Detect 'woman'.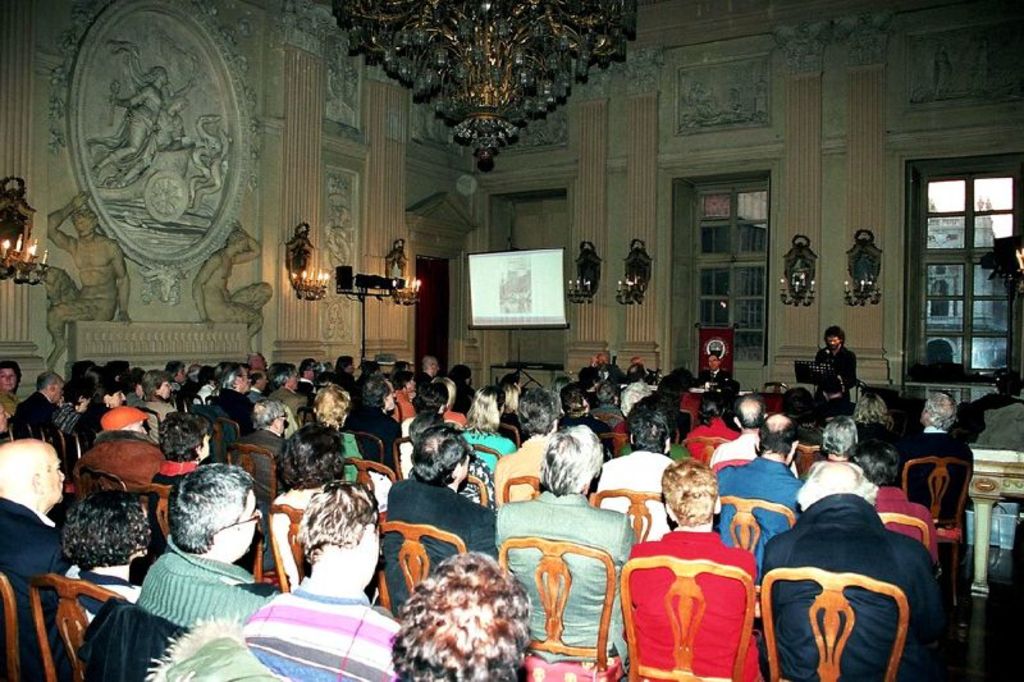
Detected at (left=854, top=393, right=908, bottom=453).
